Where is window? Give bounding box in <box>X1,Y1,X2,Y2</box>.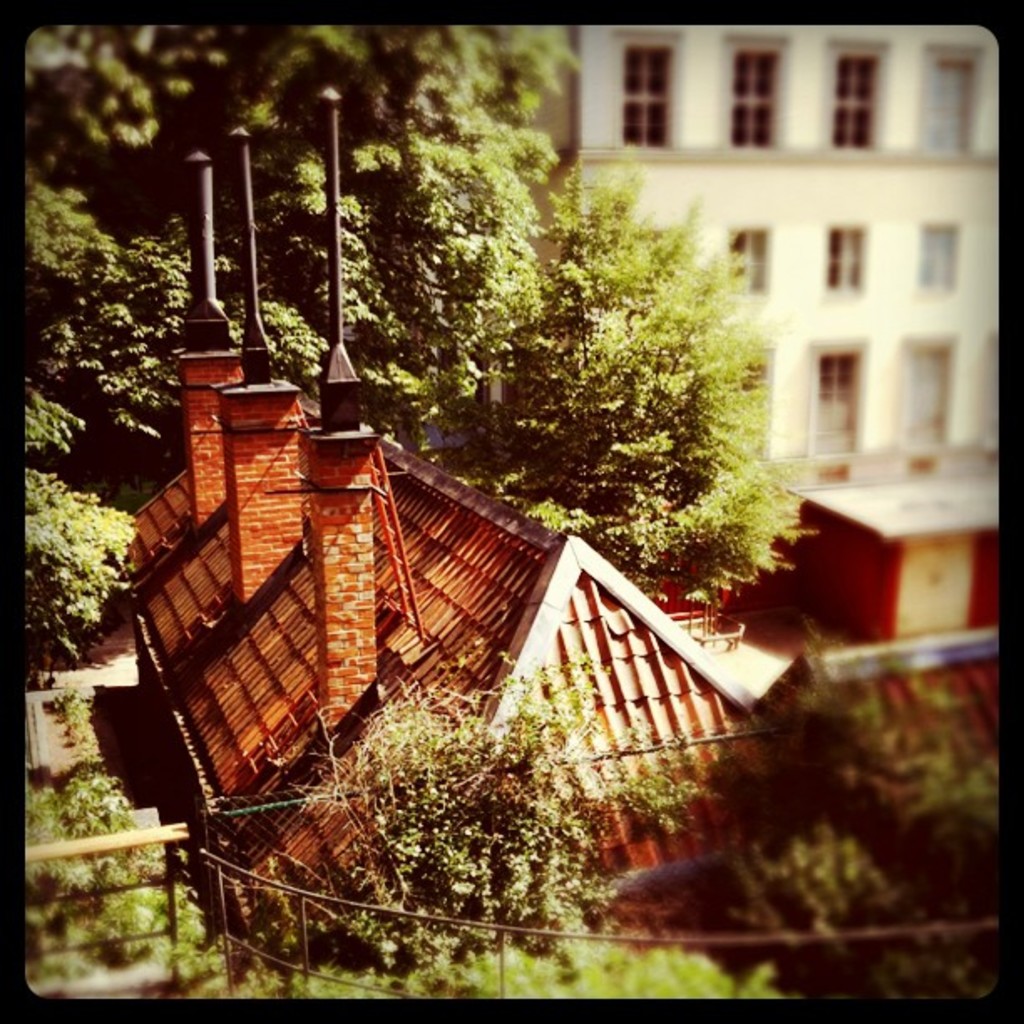
<box>810,328,870,450</box>.
